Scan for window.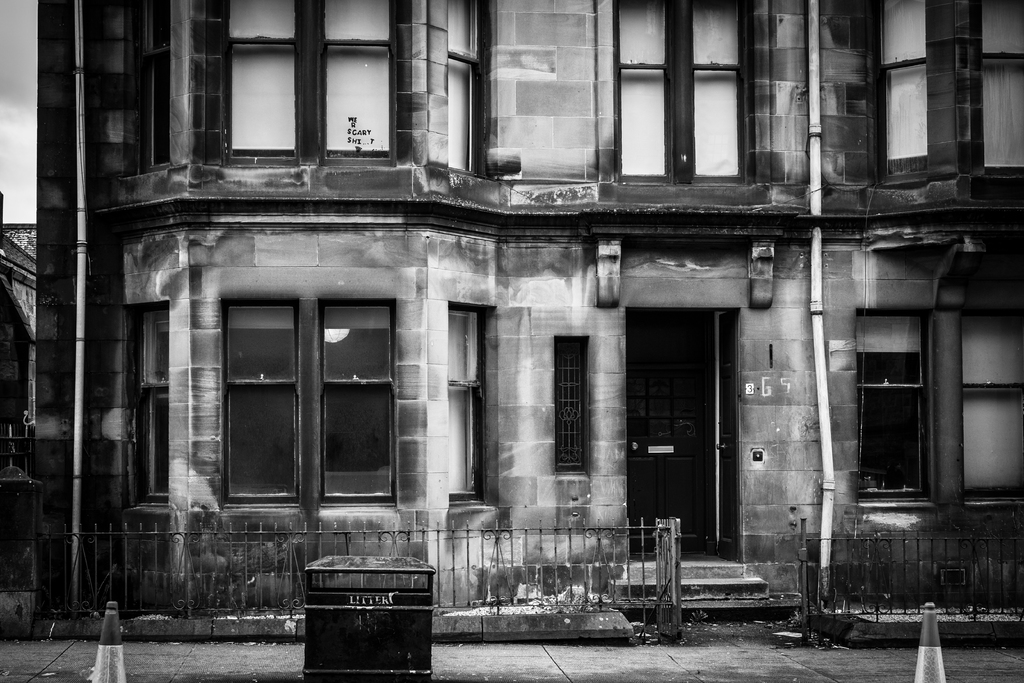
Scan result: 617/0/759/186.
